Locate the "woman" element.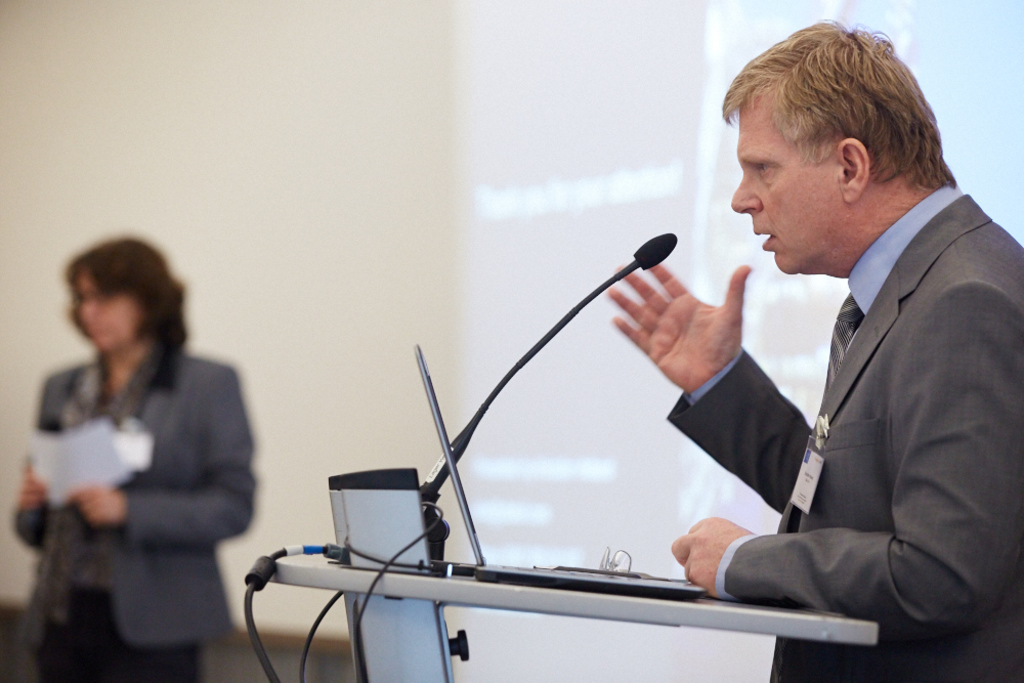
Element bbox: <region>15, 231, 263, 682</region>.
